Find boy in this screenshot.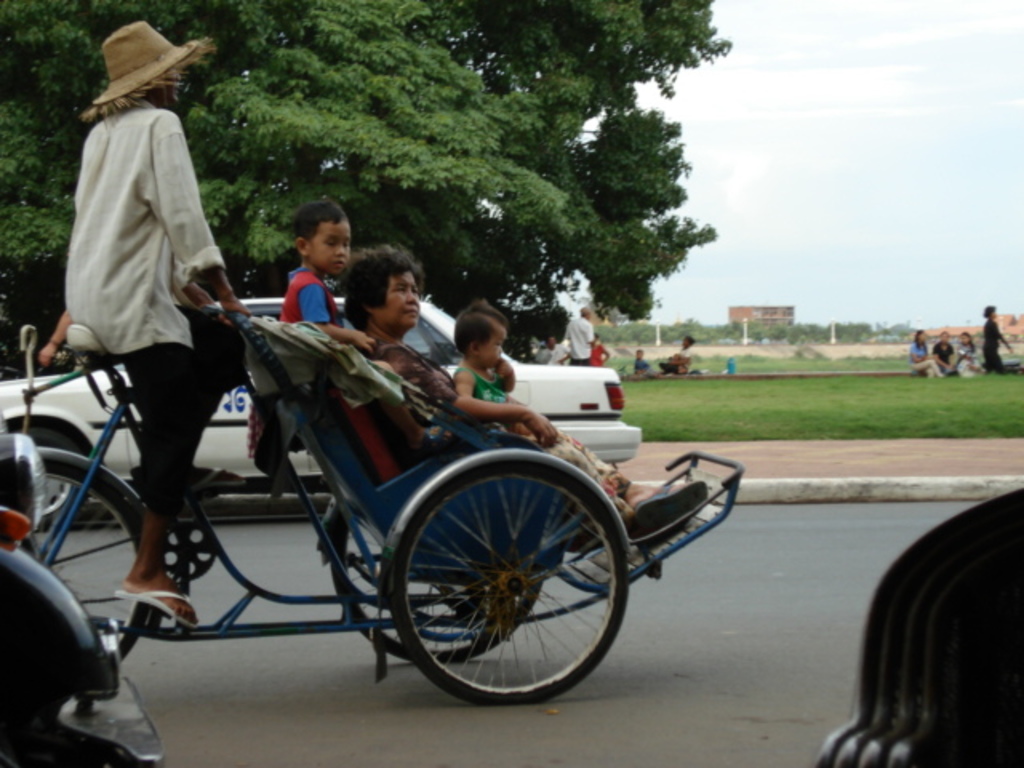
The bounding box for boy is x1=278, y1=197, x2=378, y2=355.
